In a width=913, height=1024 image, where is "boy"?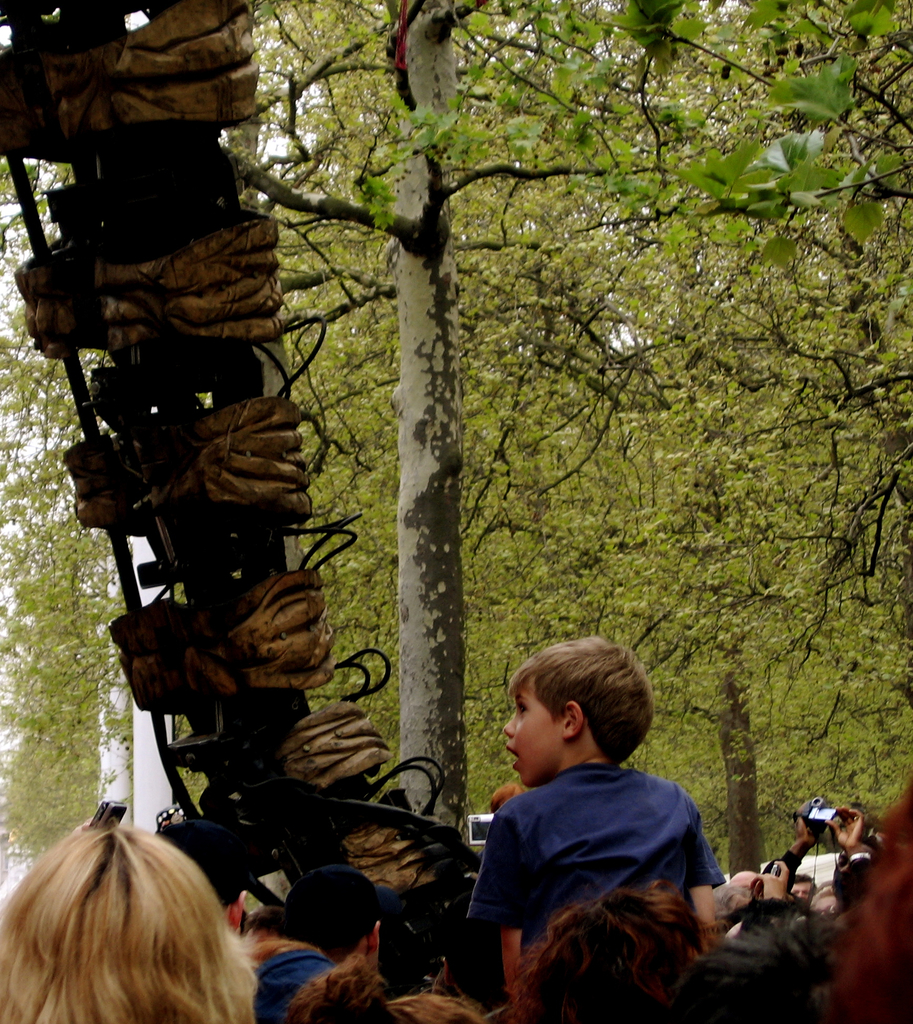
bbox=[475, 645, 736, 1023].
